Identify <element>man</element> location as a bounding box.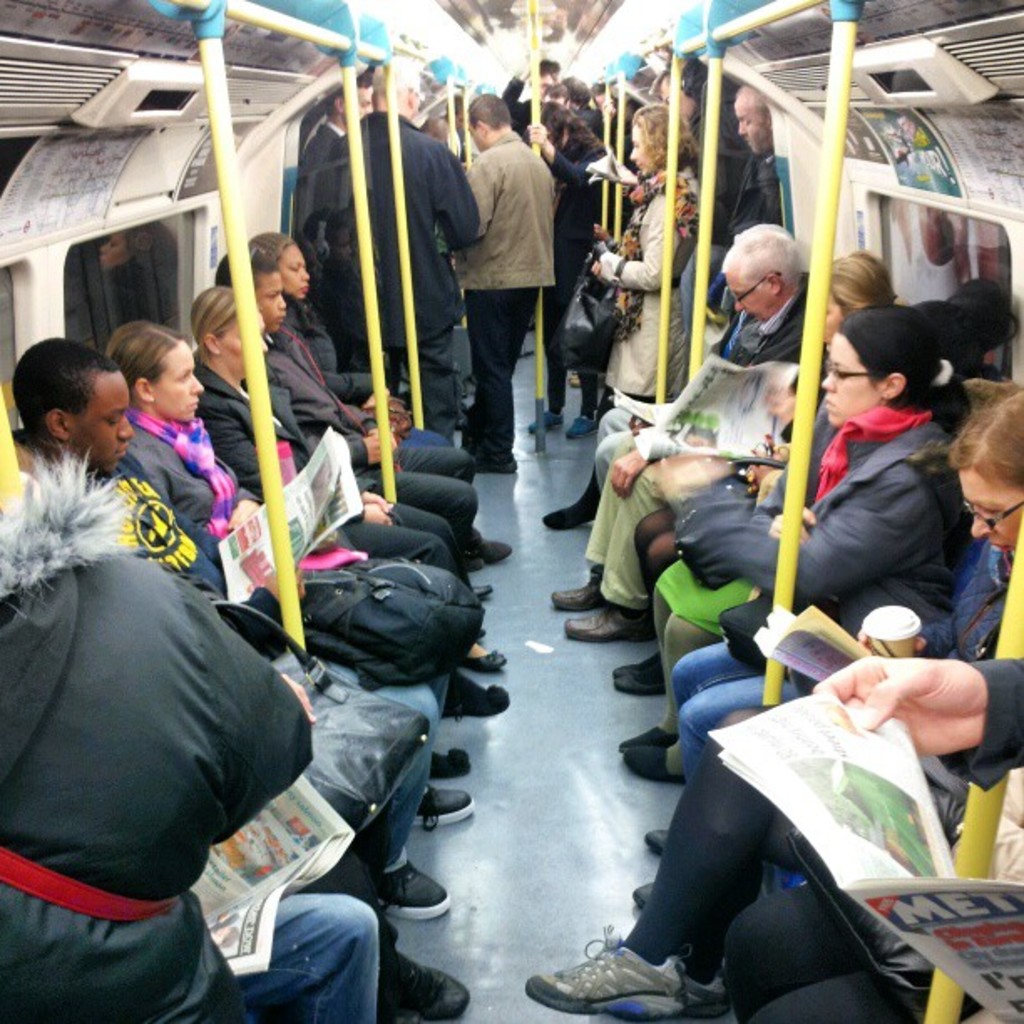
[left=288, top=75, right=381, bottom=294].
